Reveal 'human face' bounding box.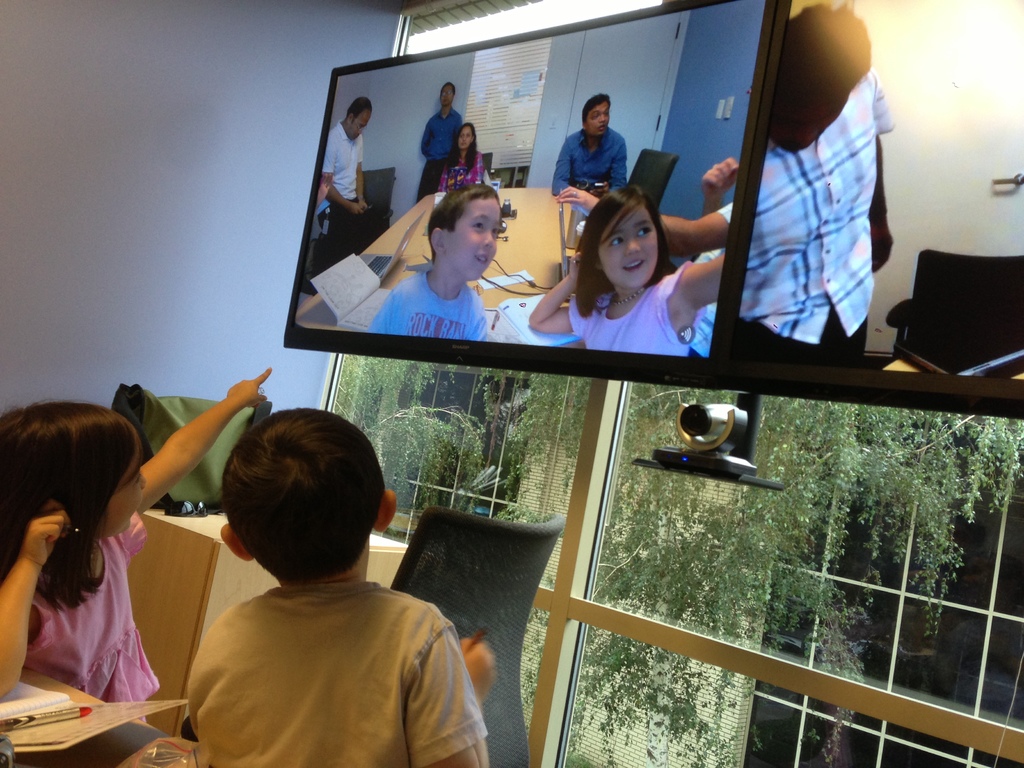
Revealed: 772 93 847 152.
